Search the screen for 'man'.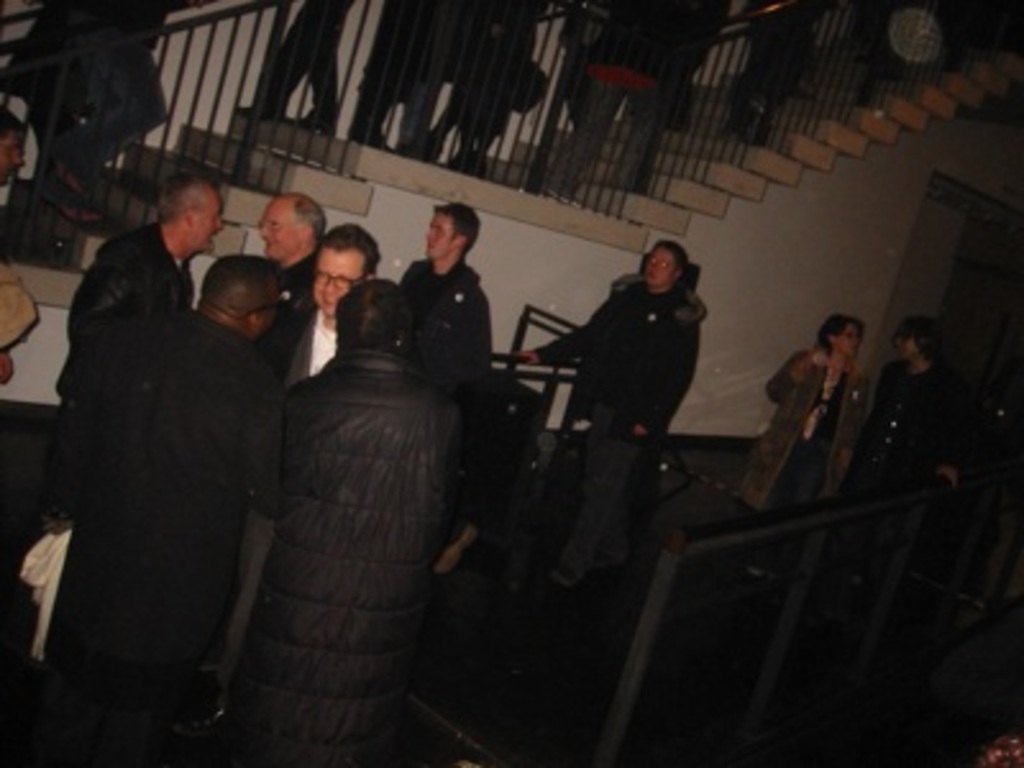
Found at (x1=266, y1=233, x2=384, y2=379).
